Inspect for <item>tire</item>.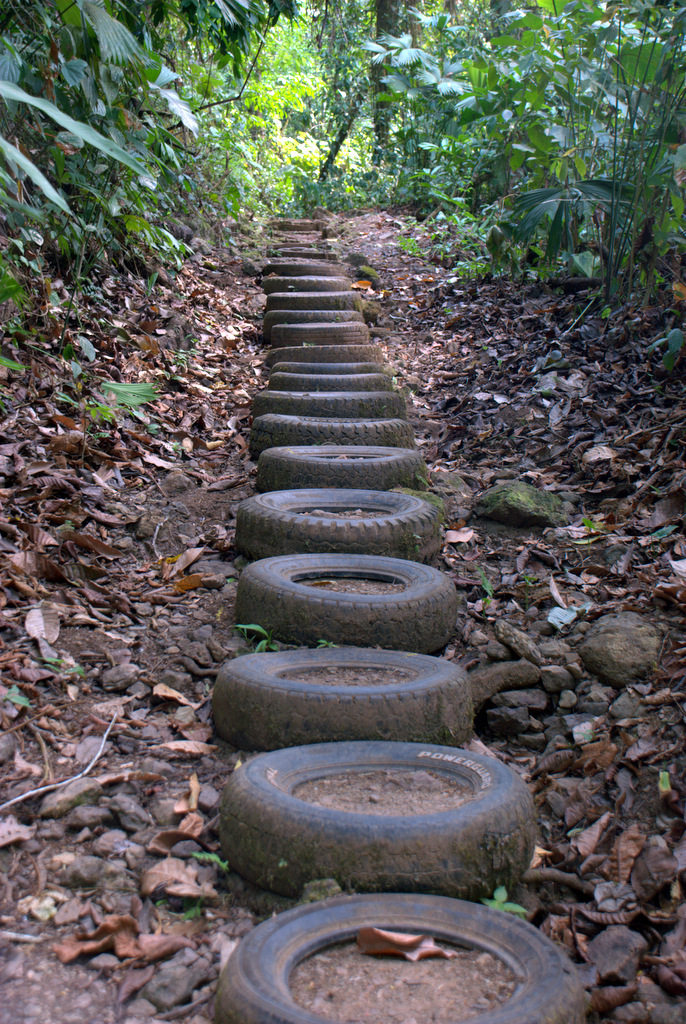
Inspection: pyautogui.locateOnScreen(231, 487, 439, 562).
